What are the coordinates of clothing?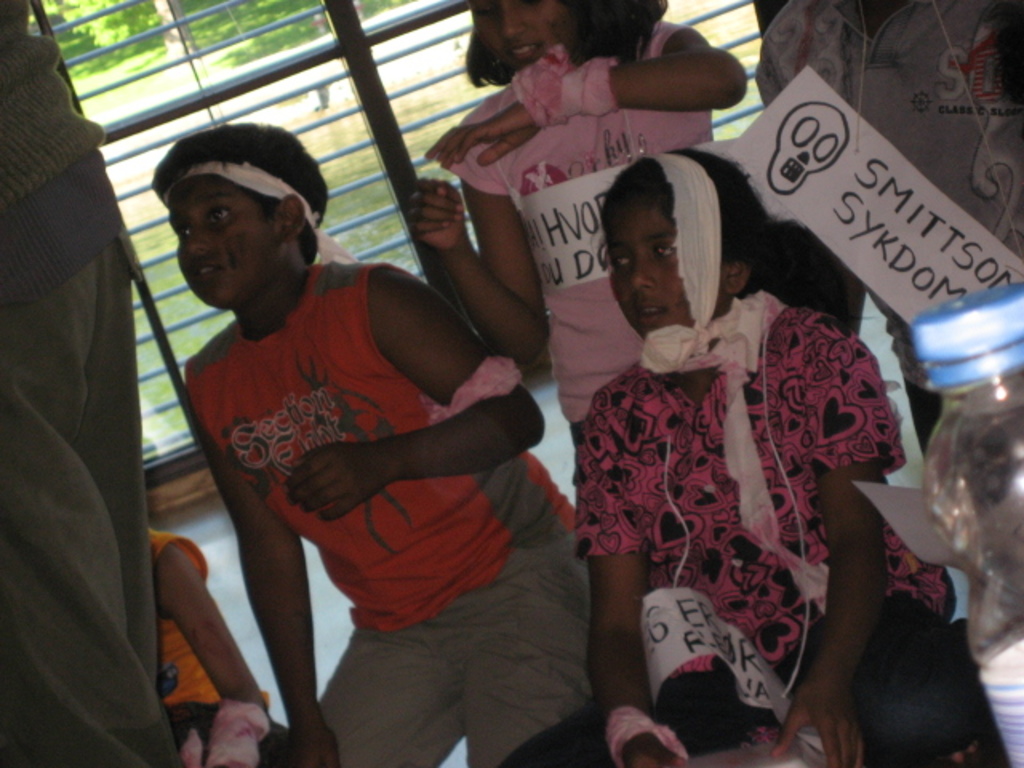
574:253:893:688.
